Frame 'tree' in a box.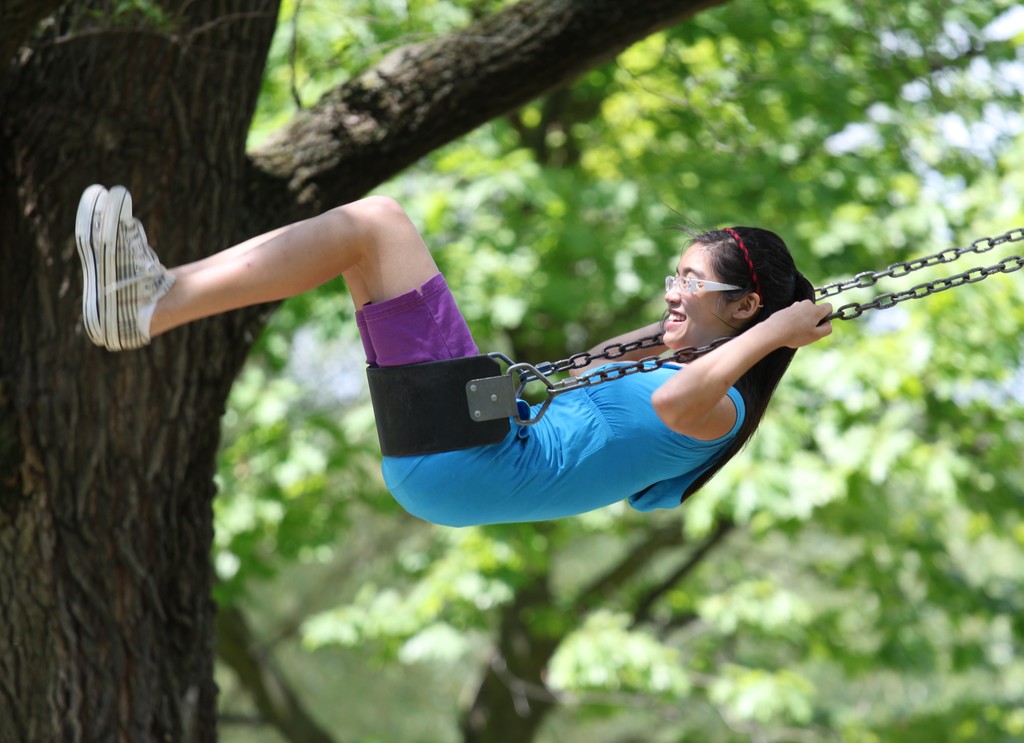
box(216, 0, 874, 742).
